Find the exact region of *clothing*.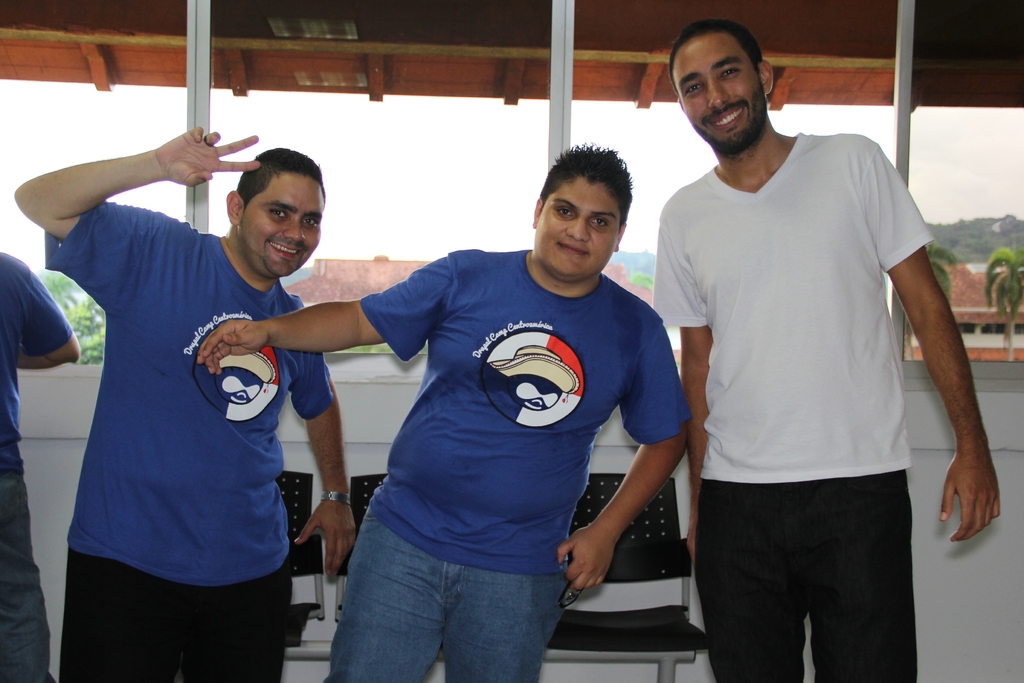
Exact region: BBox(42, 195, 334, 682).
